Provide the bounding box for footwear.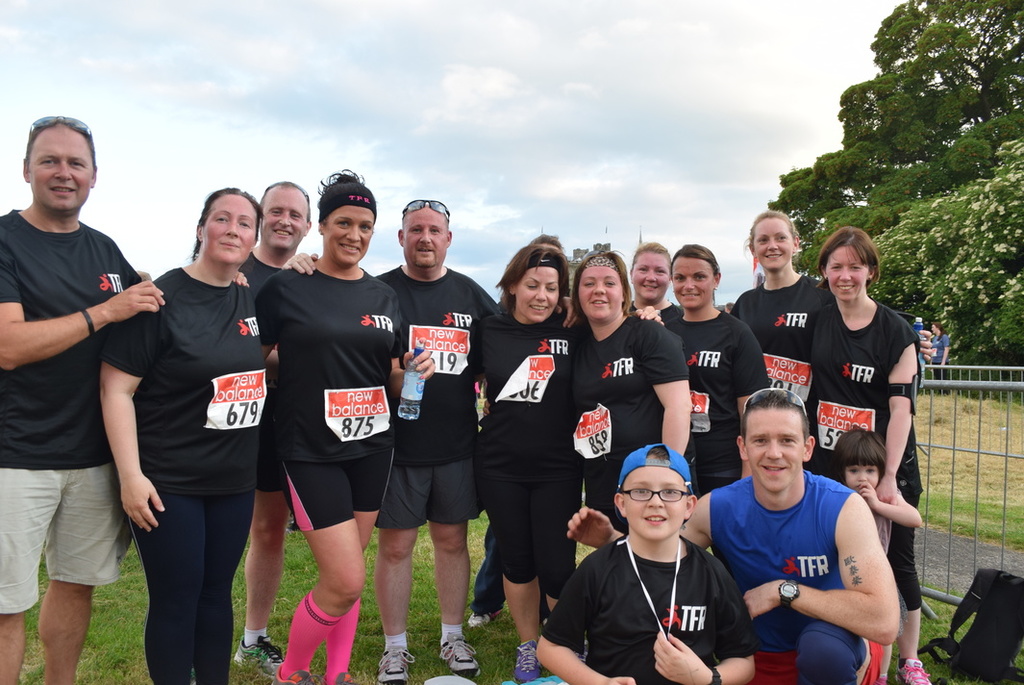
select_region(229, 645, 278, 674).
